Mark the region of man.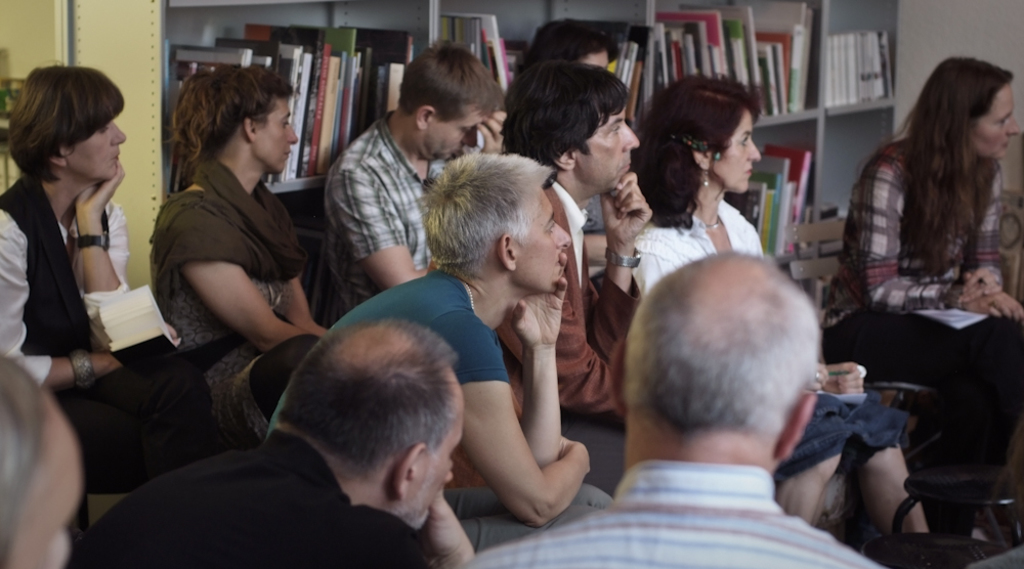
Region: l=262, t=147, r=618, b=553.
